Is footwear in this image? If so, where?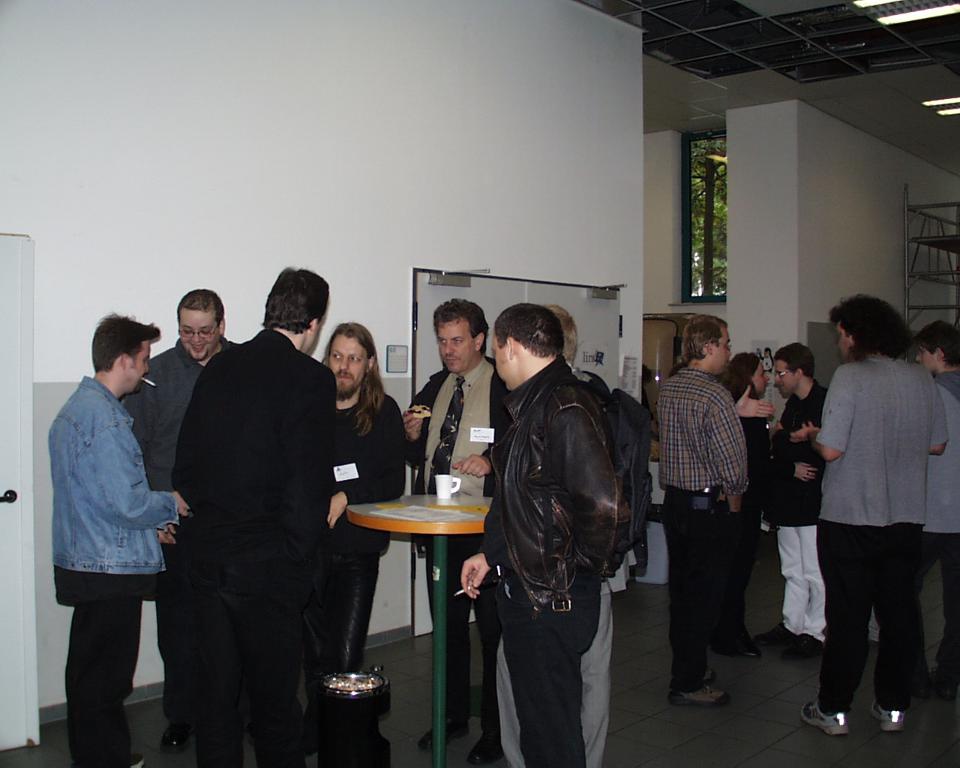
Yes, at [left=462, top=549, right=493, bottom=599].
